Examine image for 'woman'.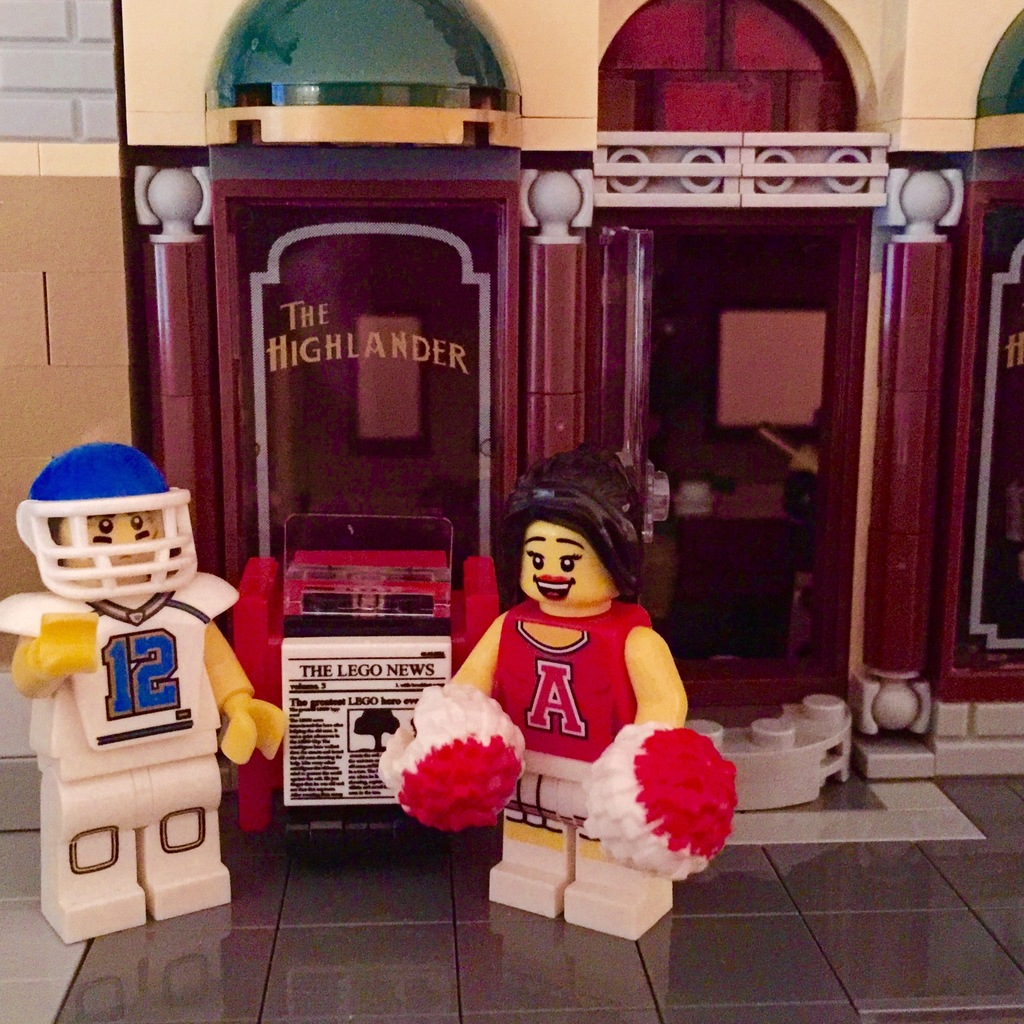
Examination result: (384, 460, 708, 902).
